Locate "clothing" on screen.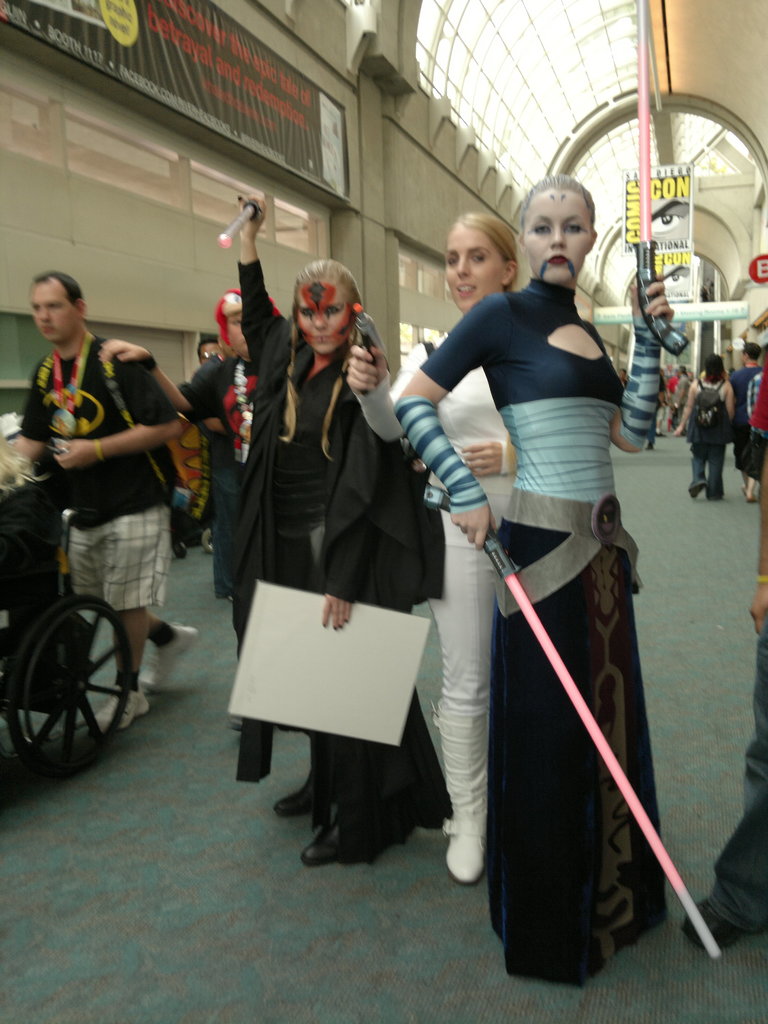
On screen at {"x1": 198, "y1": 352, "x2": 264, "y2": 599}.
